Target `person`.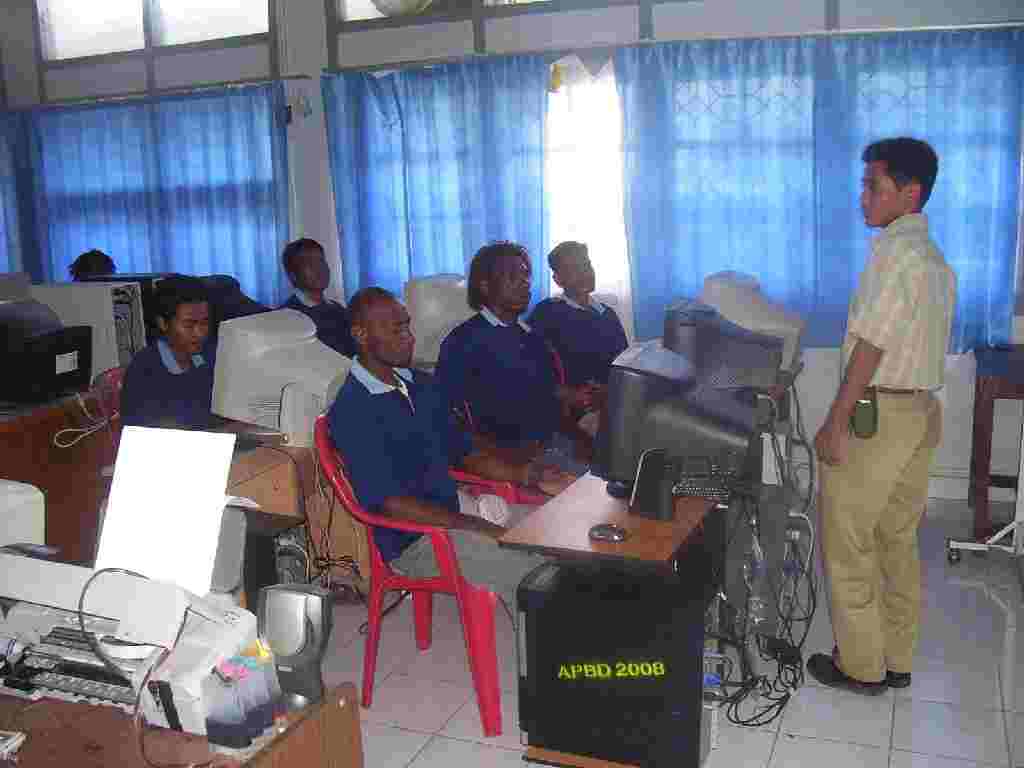
Target region: (808, 135, 969, 684).
